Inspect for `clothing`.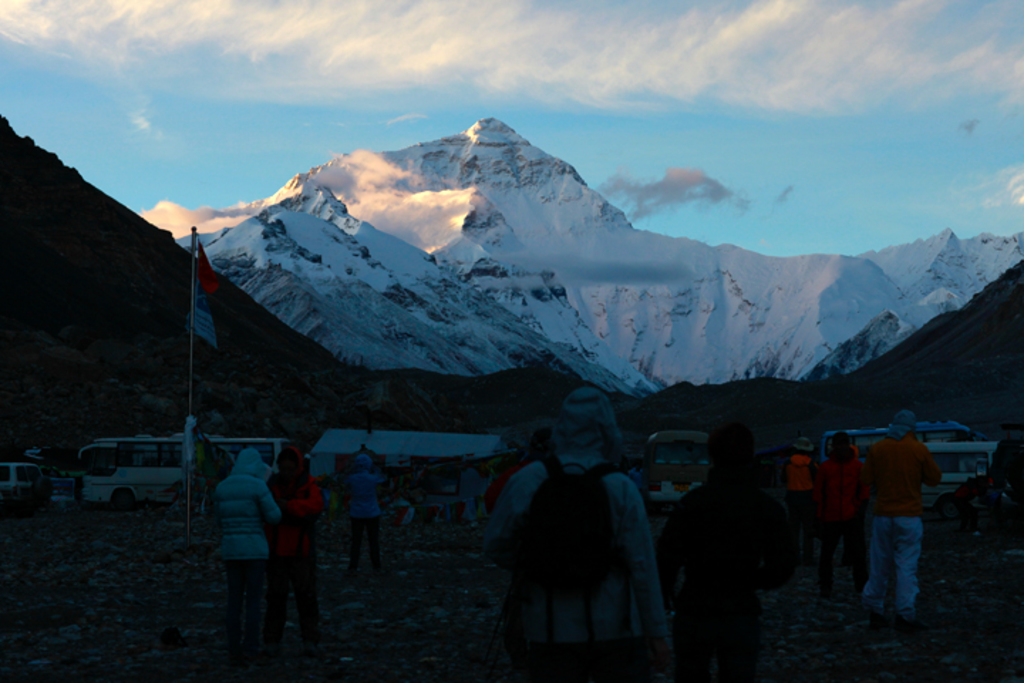
Inspection: left=341, top=464, right=394, bottom=561.
